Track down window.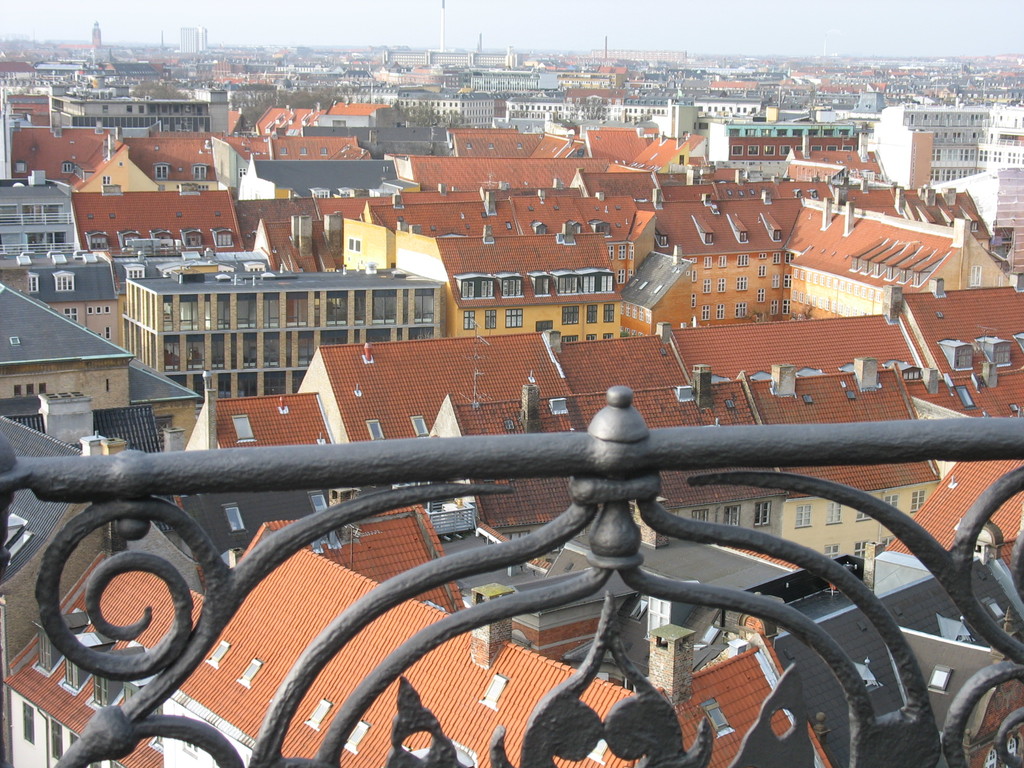
Tracked to [829, 144, 837, 154].
